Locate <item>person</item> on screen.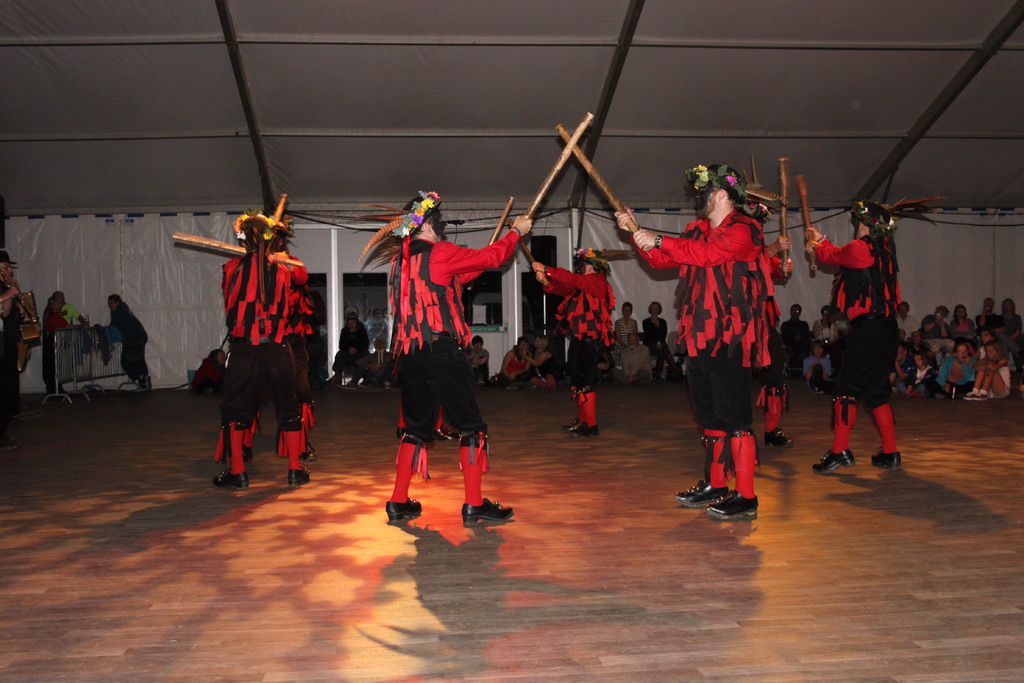
On screen at bbox=(812, 312, 844, 393).
